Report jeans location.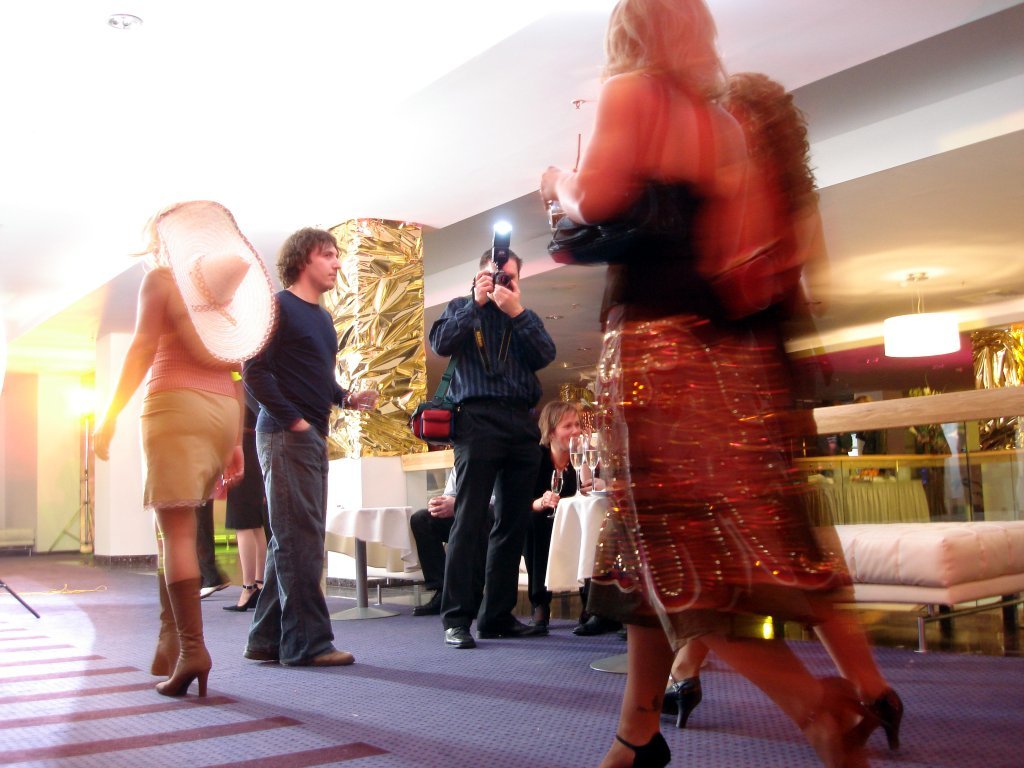
Report: {"left": 234, "top": 391, "right": 326, "bottom": 685}.
